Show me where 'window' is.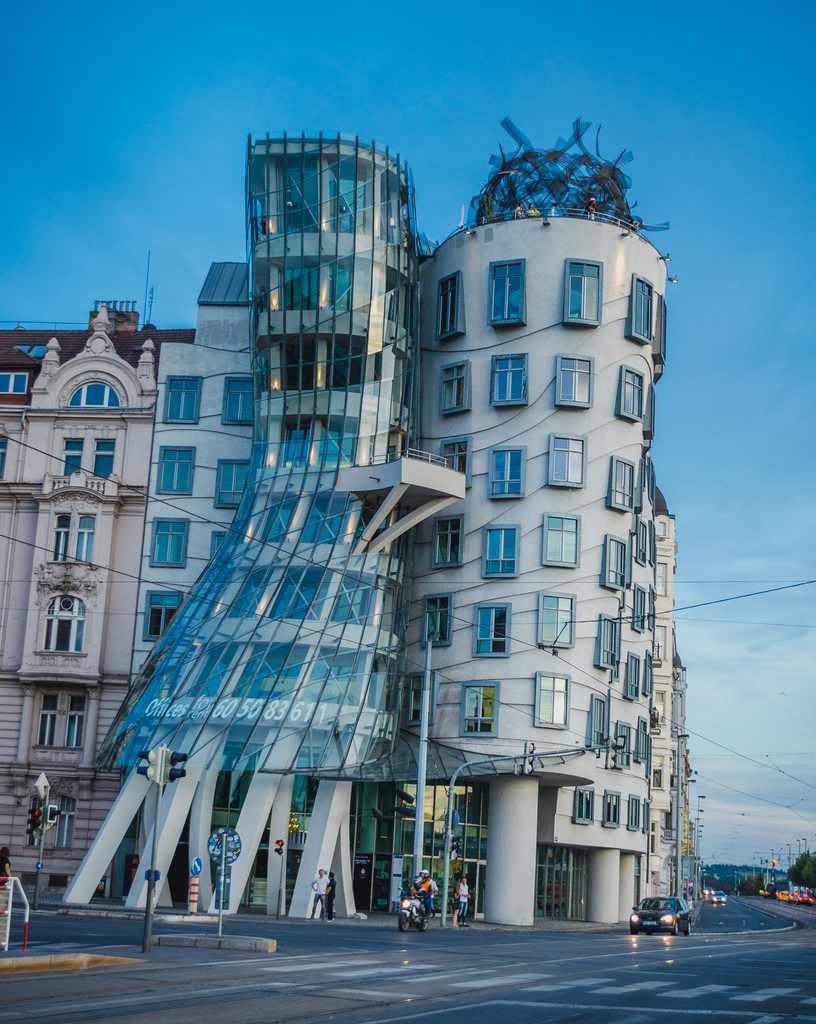
'window' is at pyautogui.locateOnScreen(0, 435, 8, 475).
